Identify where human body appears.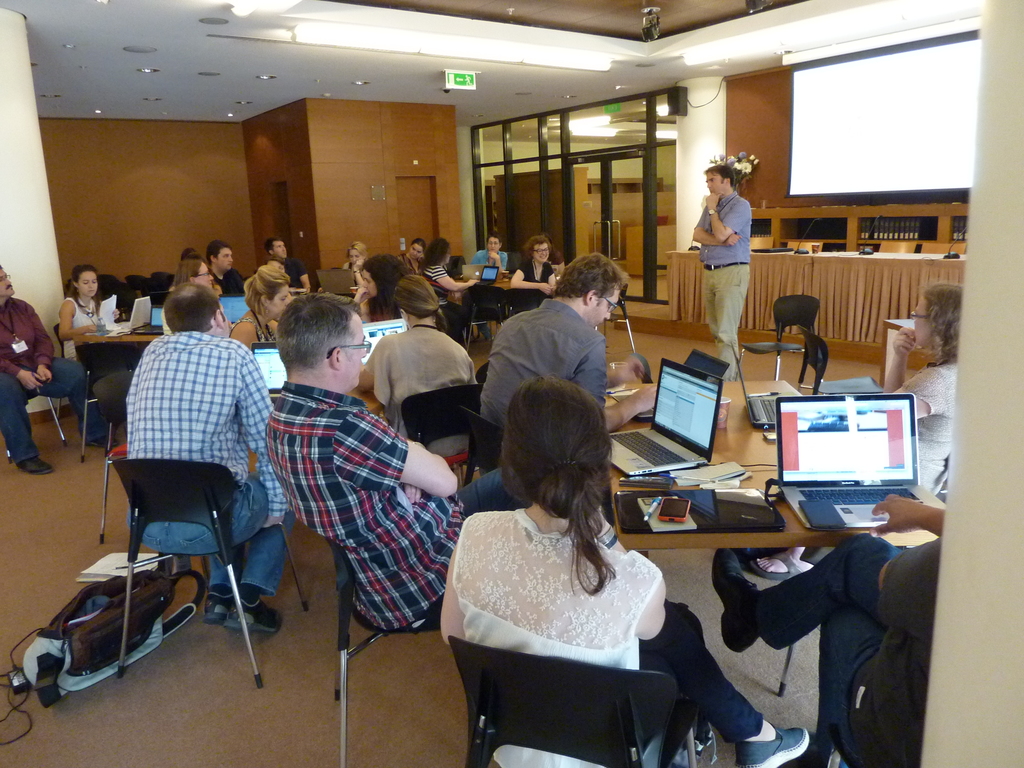
Appears at (419,237,470,332).
